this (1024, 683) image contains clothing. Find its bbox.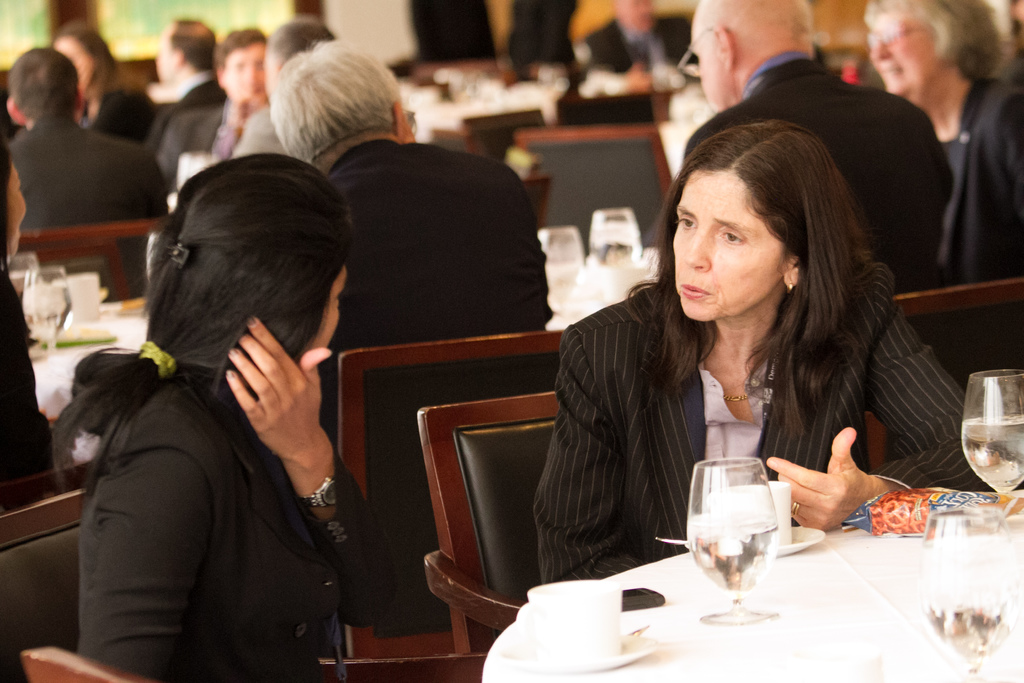
box(66, 367, 404, 682).
